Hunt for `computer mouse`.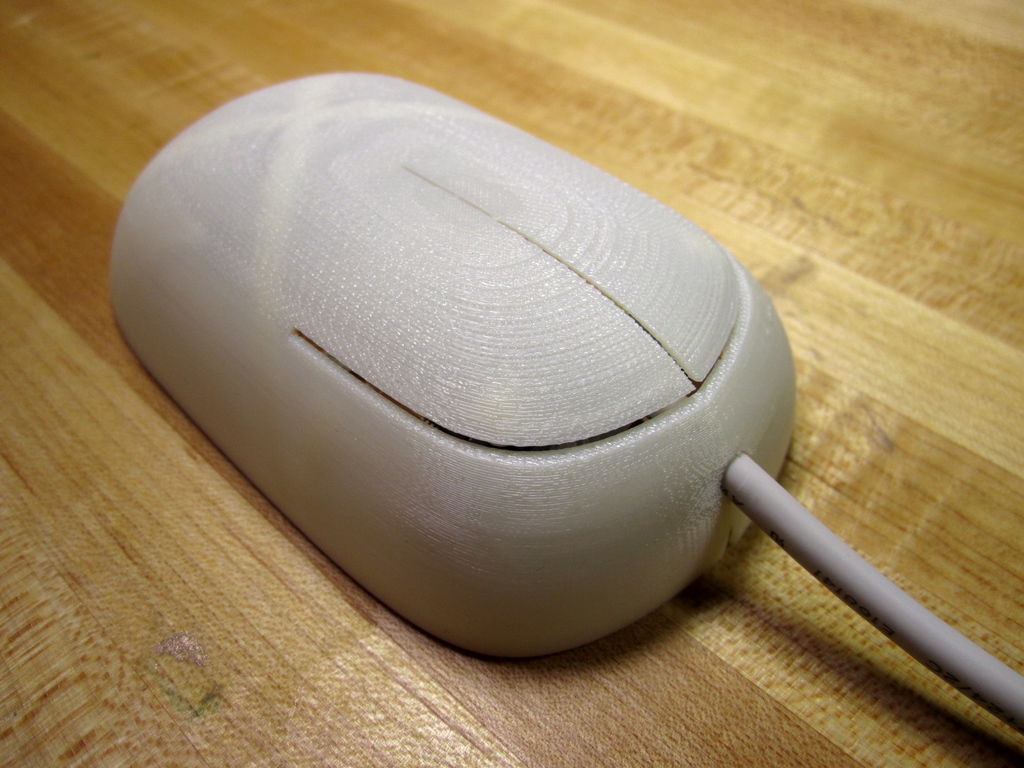
Hunted down at left=111, top=67, right=794, bottom=659.
